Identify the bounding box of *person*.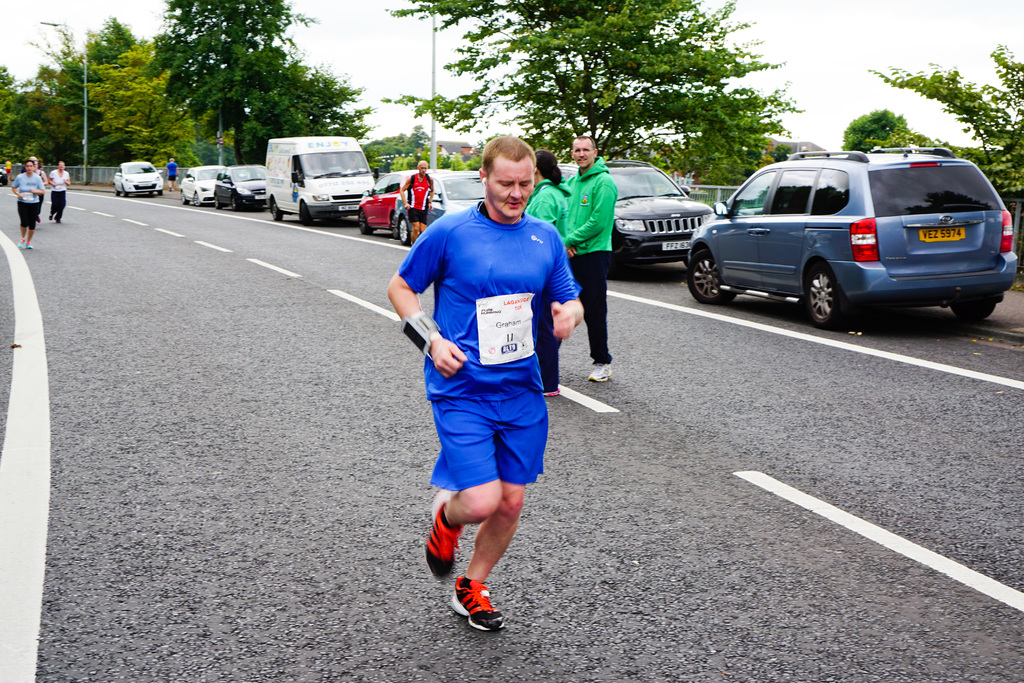
x1=387, y1=130, x2=584, y2=633.
